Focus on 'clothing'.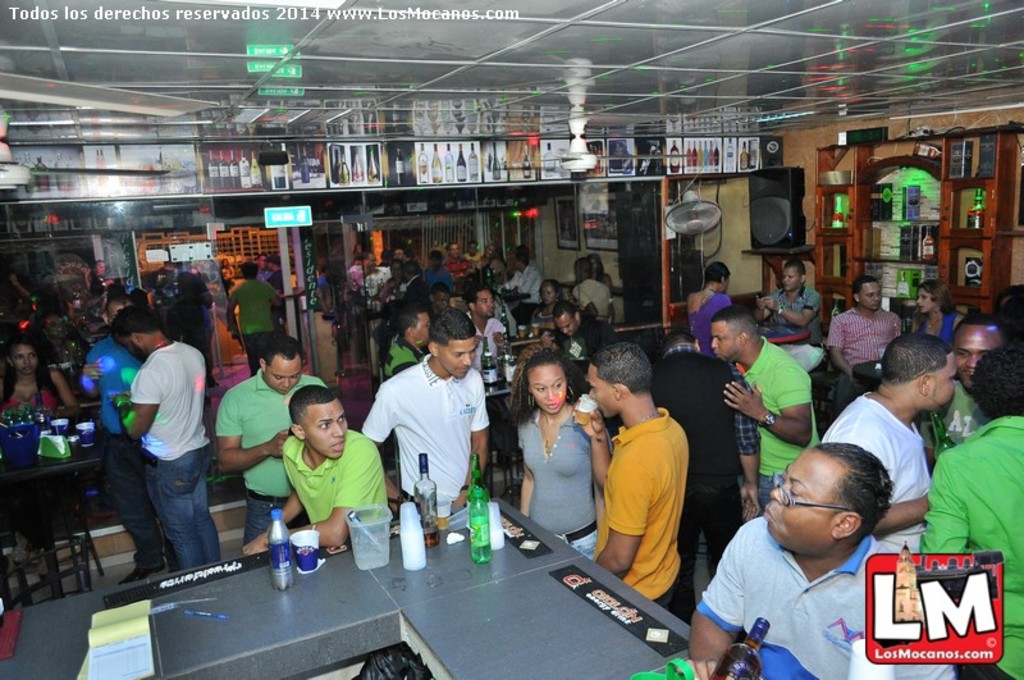
Focused at pyautogui.locateOnScreen(914, 309, 966, 351).
